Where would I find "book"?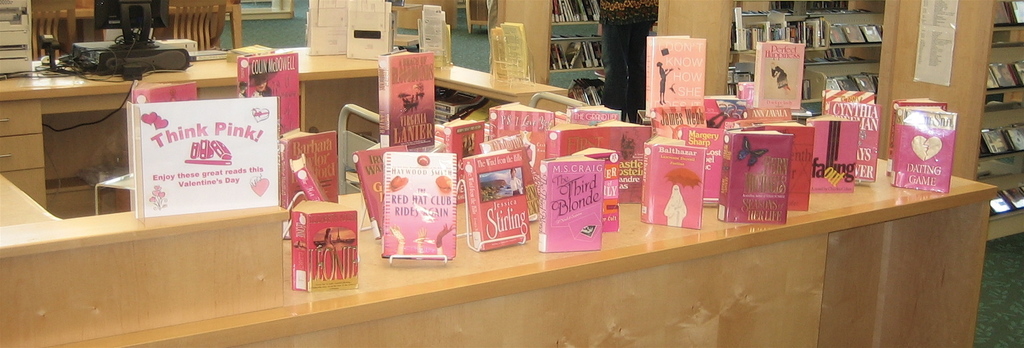
At l=374, t=49, r=440, b=154.
